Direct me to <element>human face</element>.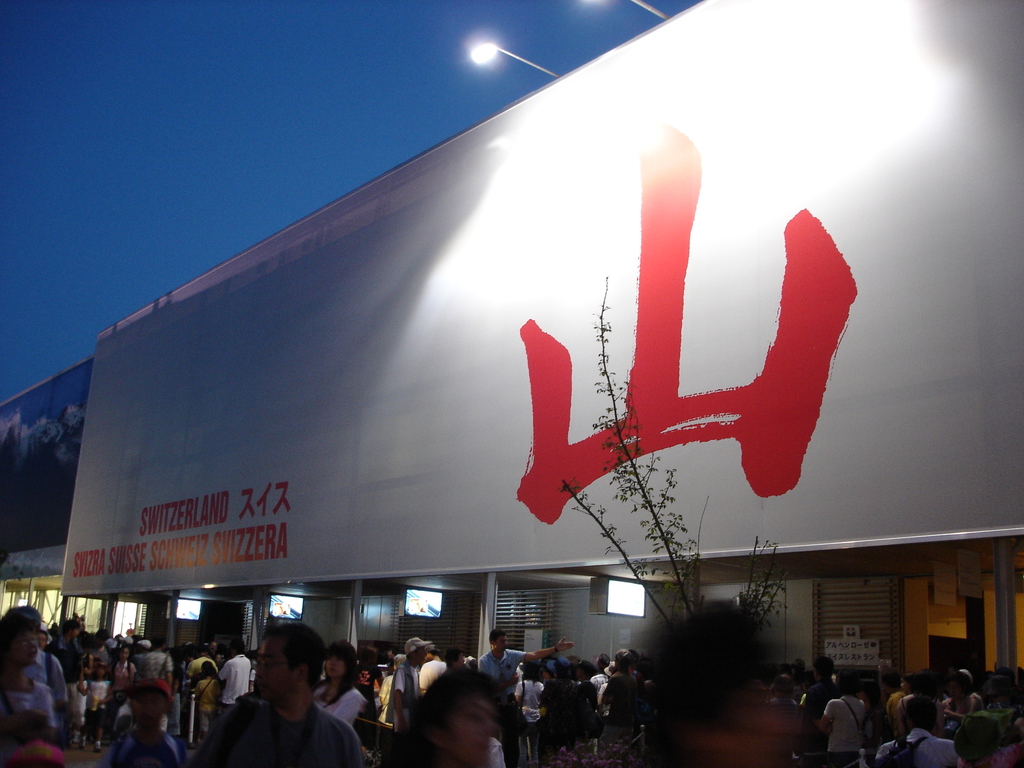
Direction: Rect(420, 651, 424, 660).
